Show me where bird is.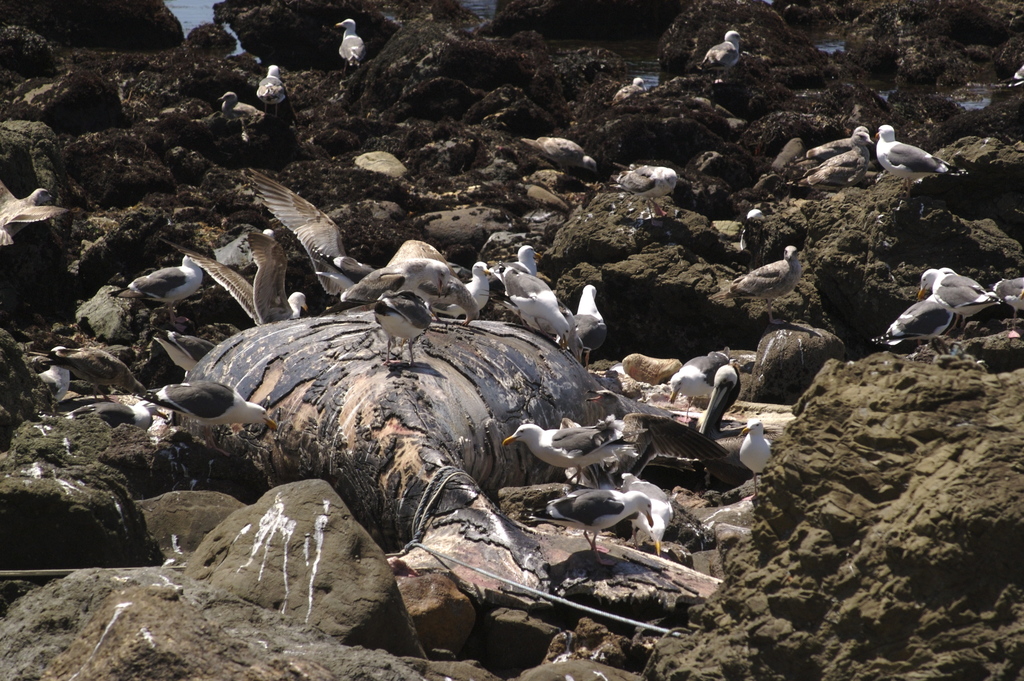
bird is at locate(874, 263, 960, 355).
